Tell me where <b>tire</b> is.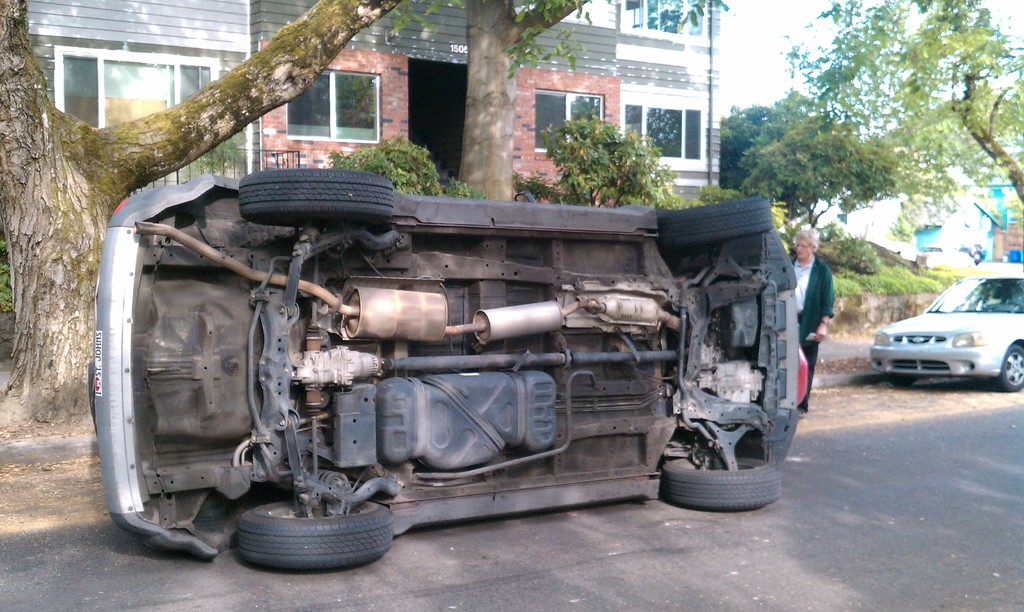
<b>tire</b> is at <bbox>885, 374, 915, 387</bbox>.
